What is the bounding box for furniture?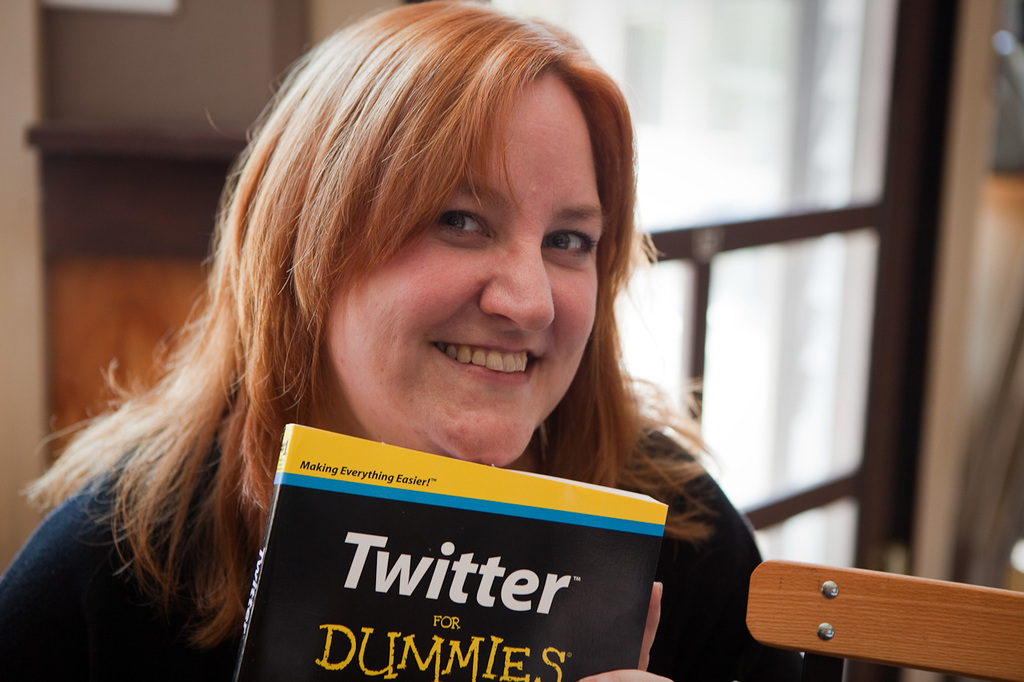
bbox=(744, 560, 1023, 681).
